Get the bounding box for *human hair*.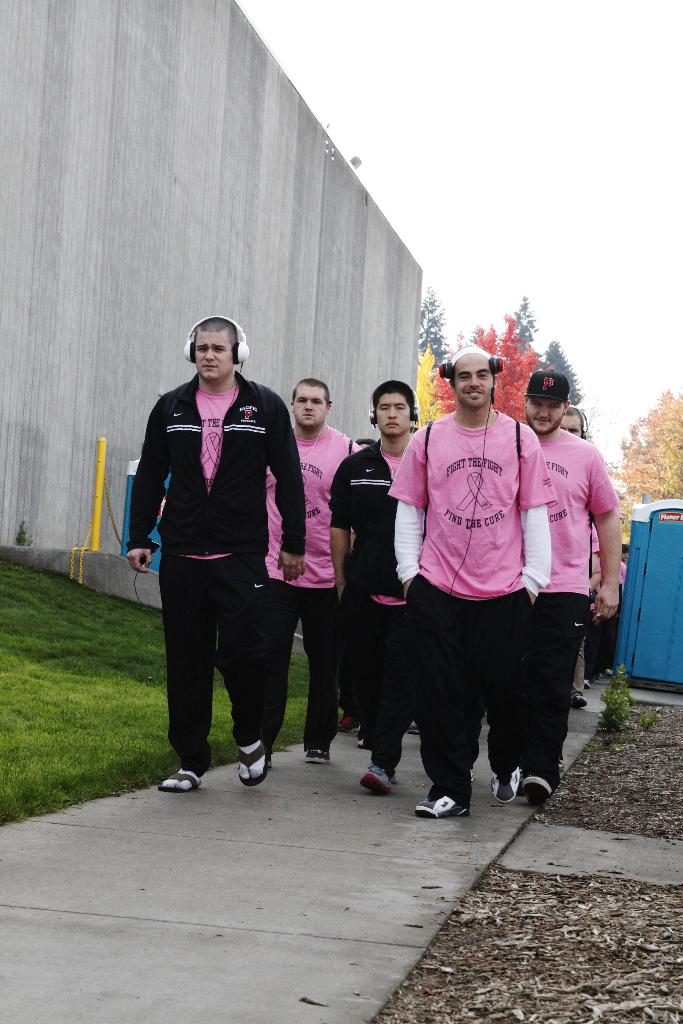
box=[293, 378, 332, 399].
